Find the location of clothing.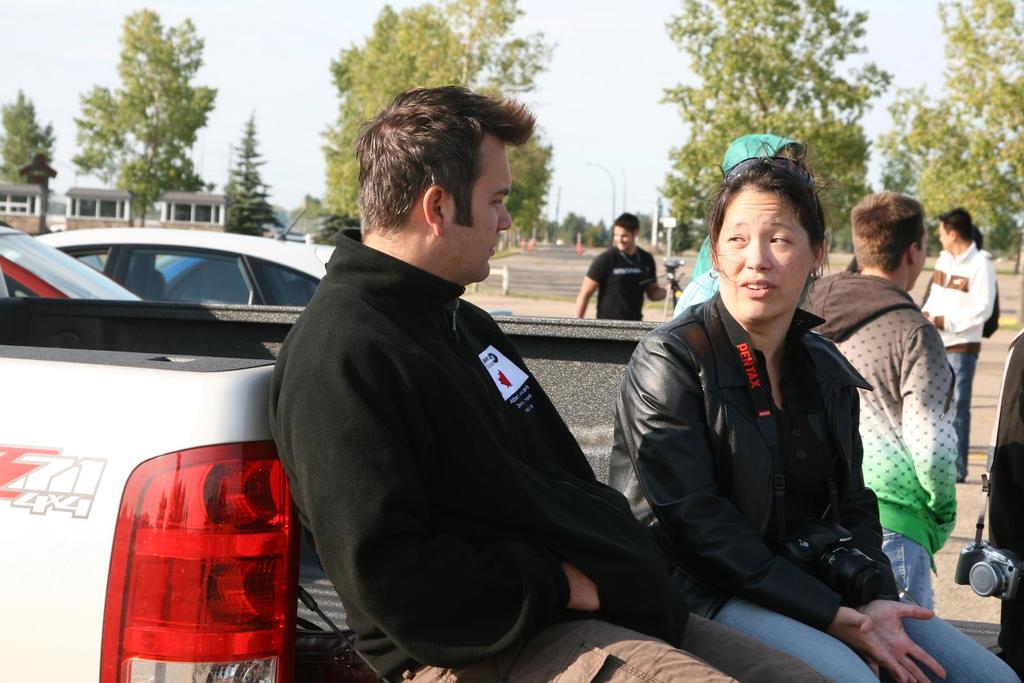
Location: locate(266, 195, 679, 677).
